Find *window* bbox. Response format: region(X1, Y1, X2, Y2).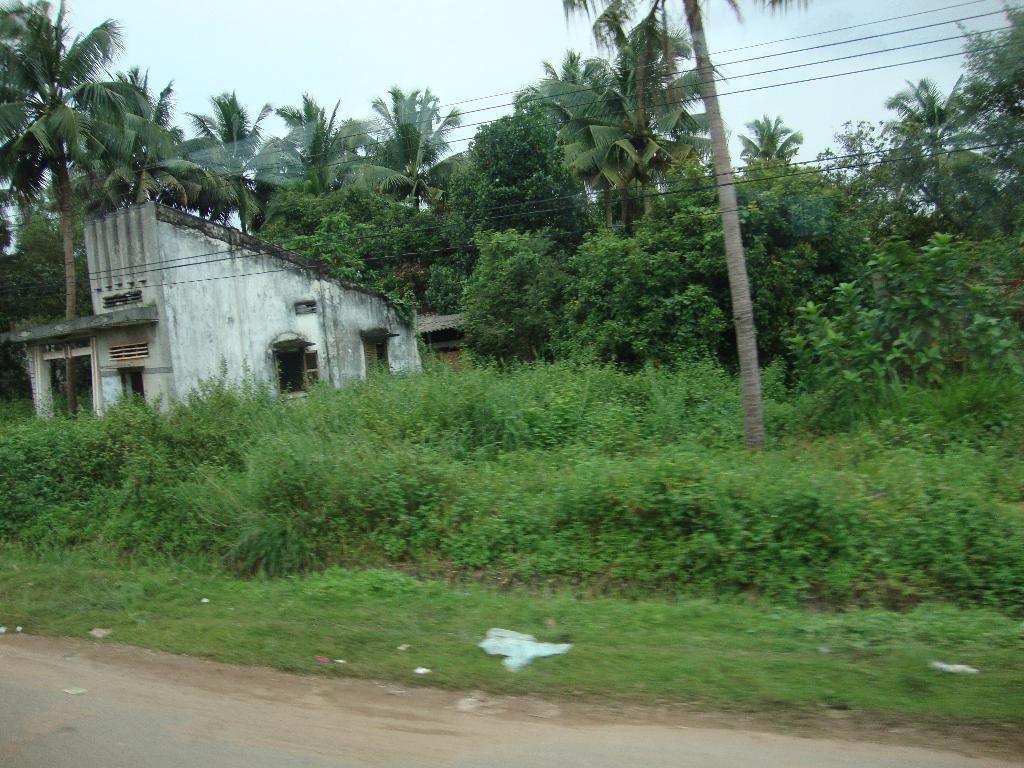
region(367, 339, 392, 383).
